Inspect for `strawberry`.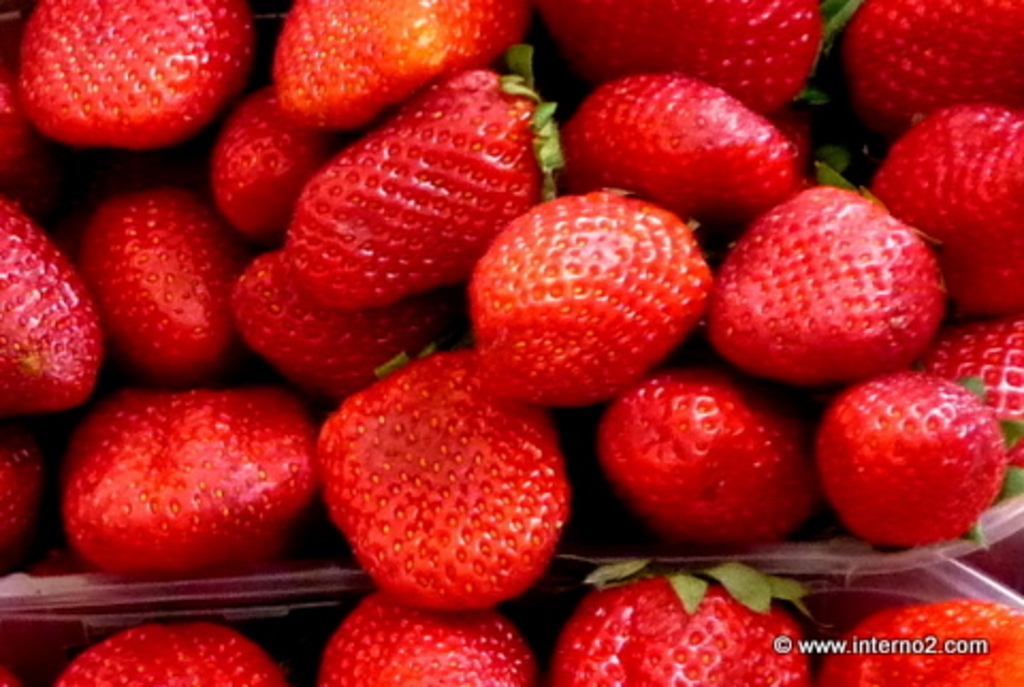
Inspection: bbox=(565, 68, 809, 235).
